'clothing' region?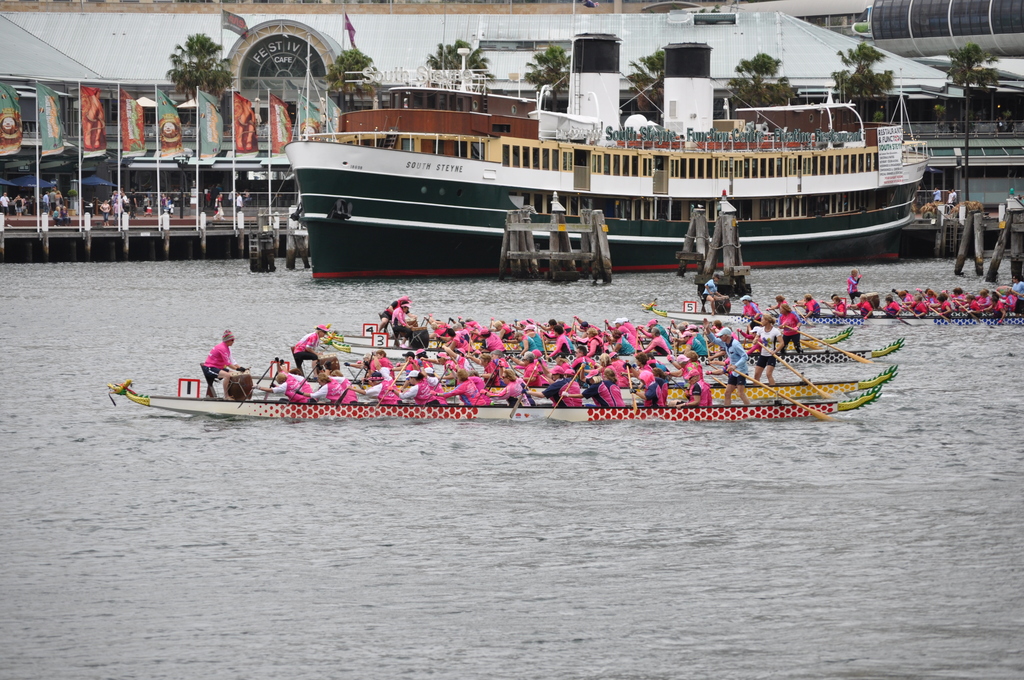
bbox=(0, 195, 9, 207)
